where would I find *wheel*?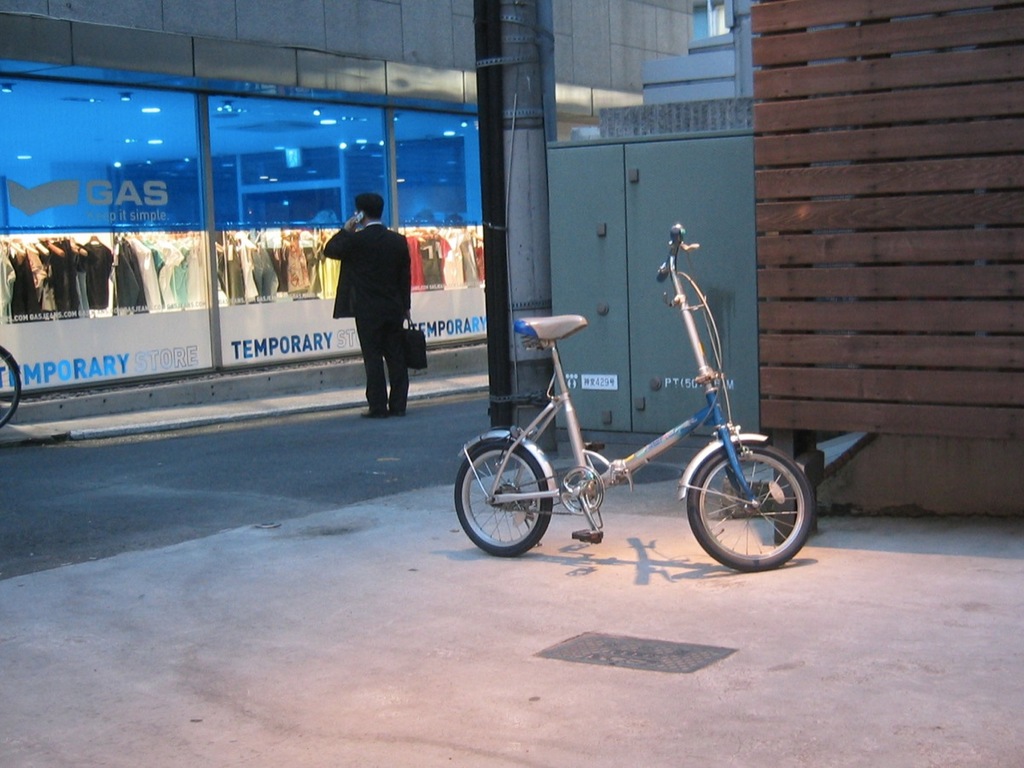
At 685,441,806,565.
